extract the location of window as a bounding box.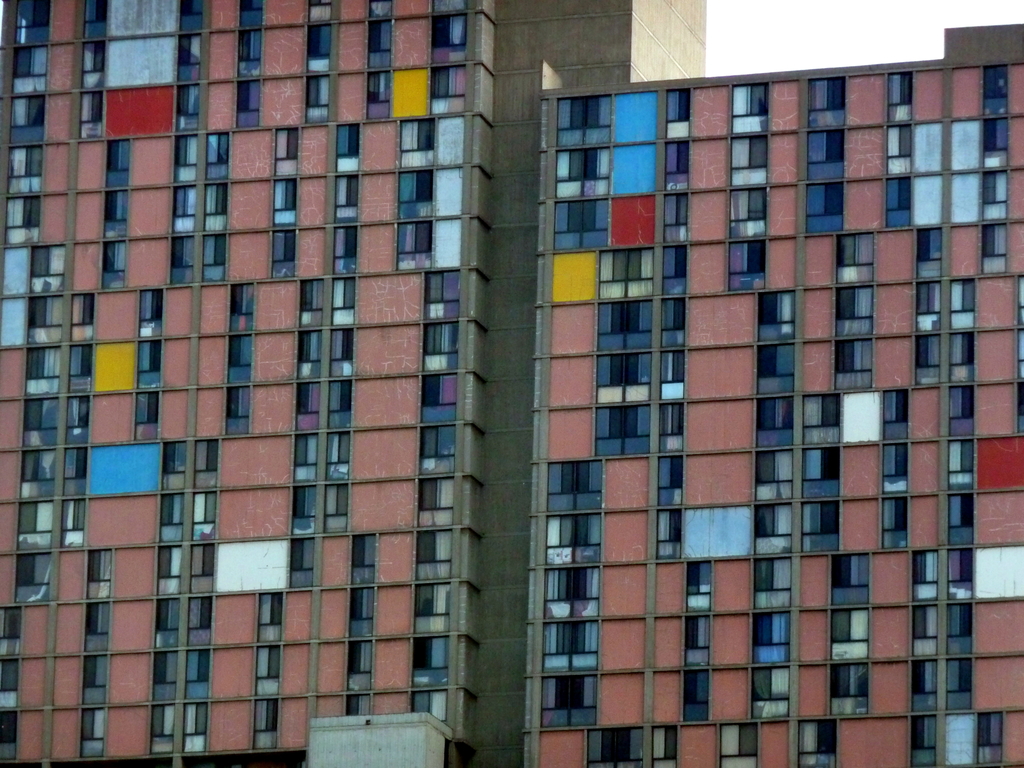
left=838, top=291, right=874, bottom=333.
